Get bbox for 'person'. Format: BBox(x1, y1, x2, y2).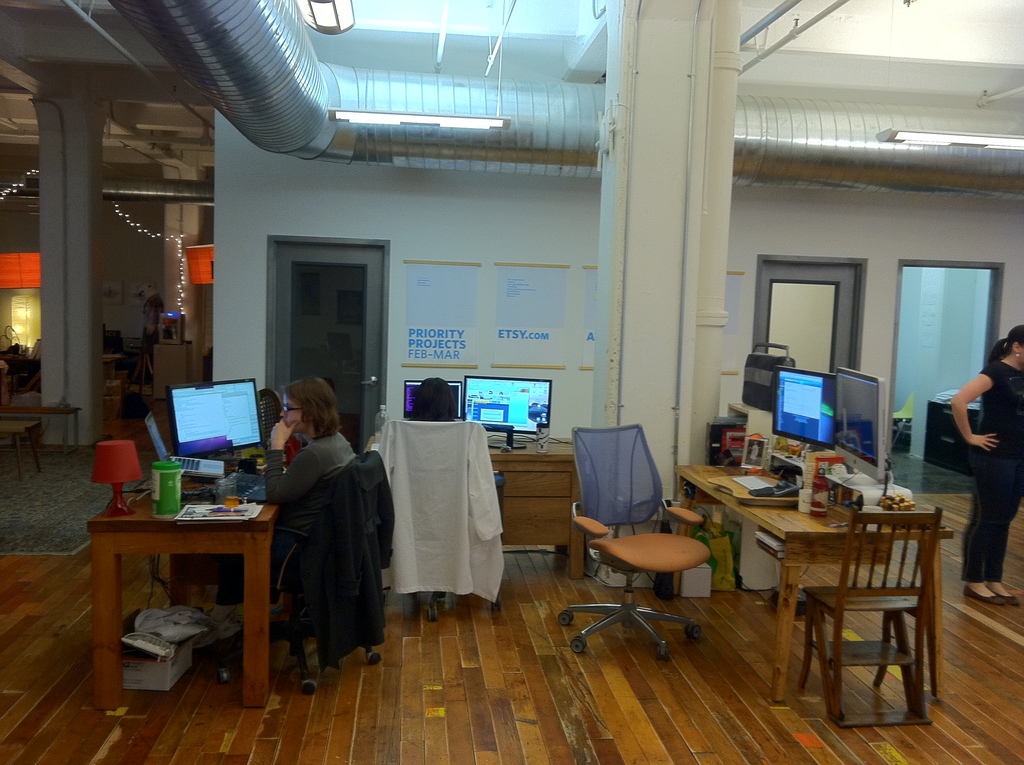
BBox(265, 376, 360, 615).
